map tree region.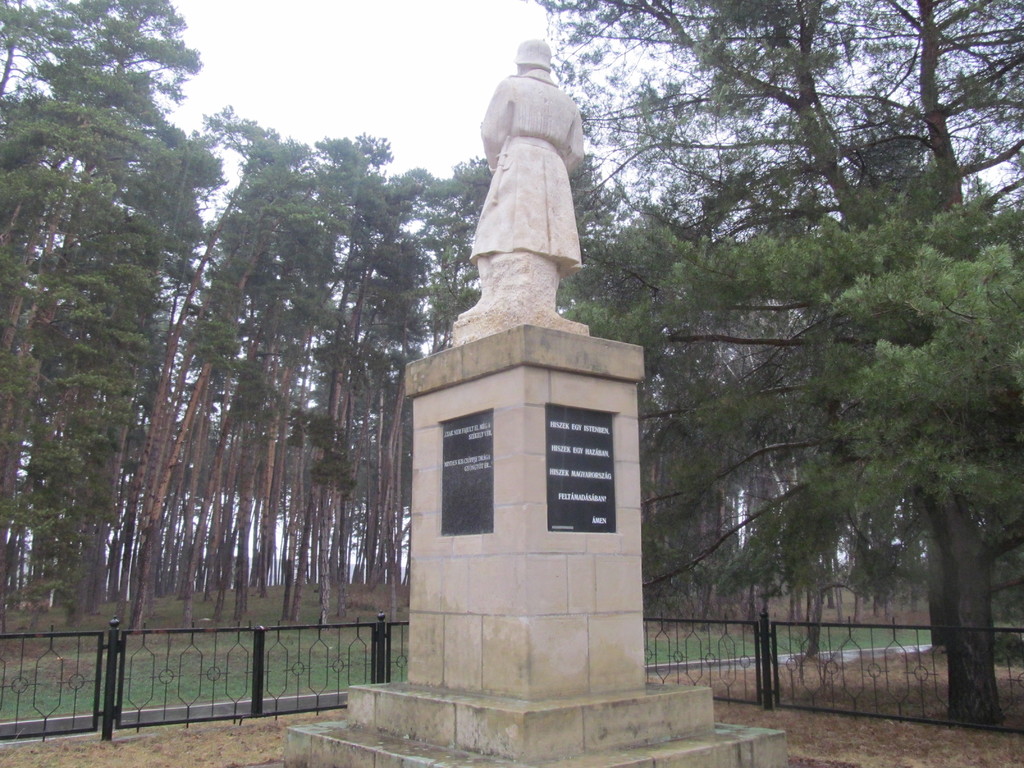
Mapped to box=[45, 74, 321, 698].
